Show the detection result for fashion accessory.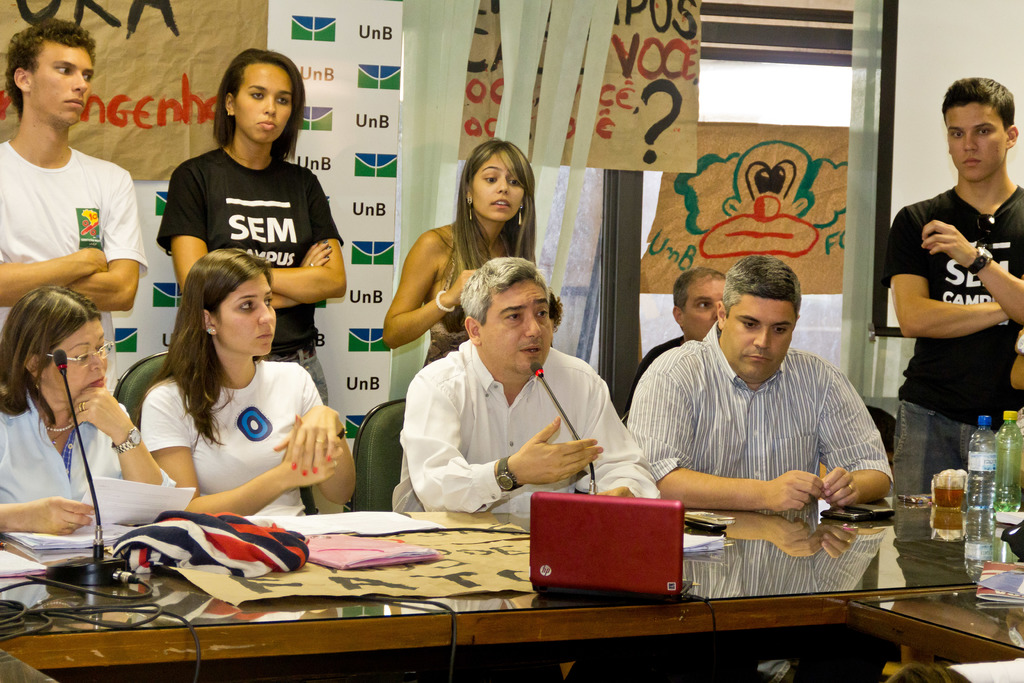
detection(516, 206, 522, 225).
